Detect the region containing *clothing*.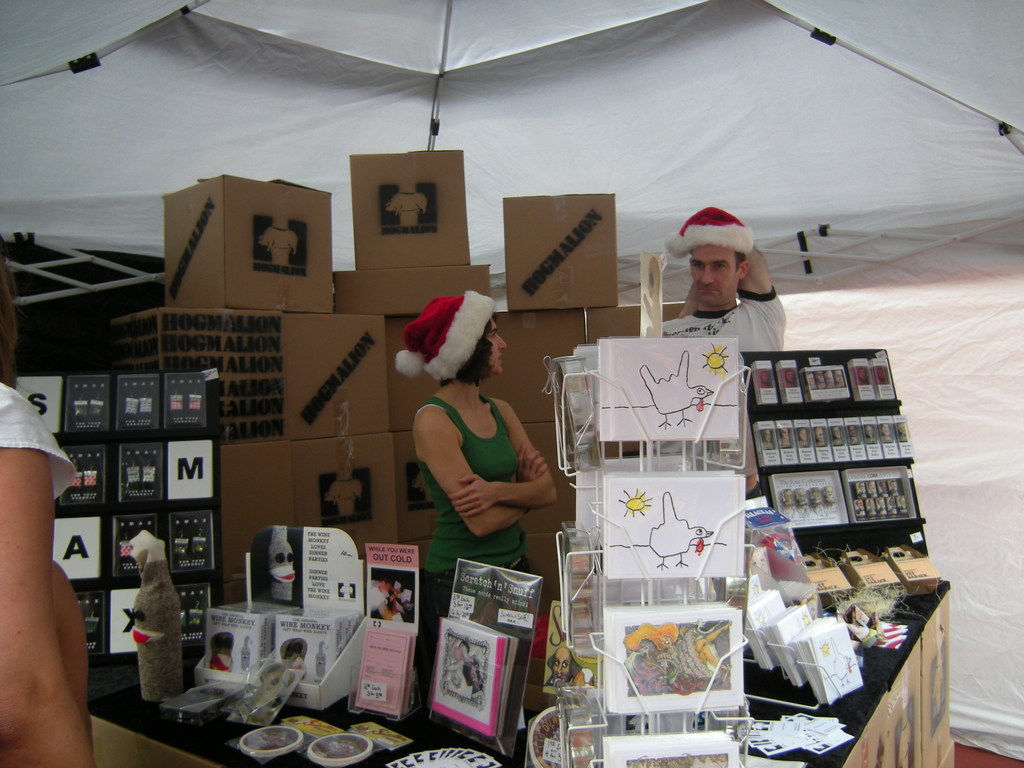
0,378,75,499.
